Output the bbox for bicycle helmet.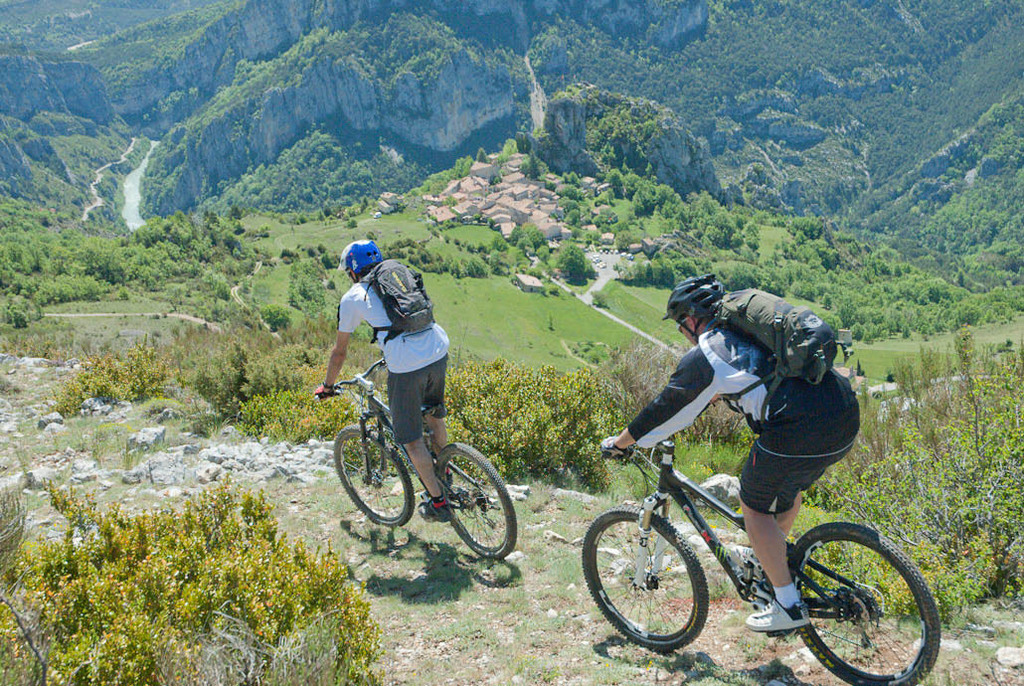
left=338, top=237, right=389, bottom=280.
